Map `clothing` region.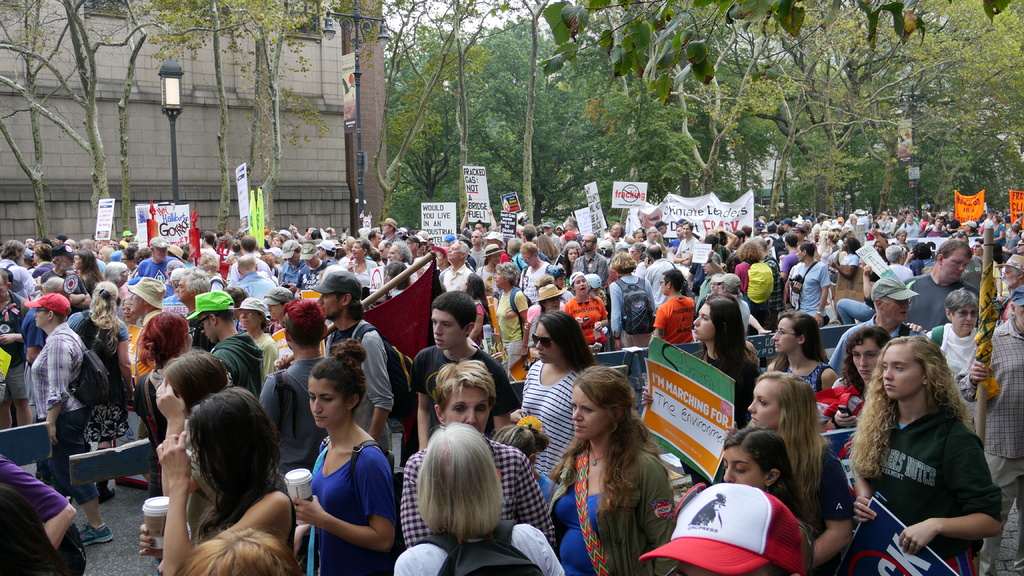
Mapped to left=237, top=271, right=282, bottom=309.
